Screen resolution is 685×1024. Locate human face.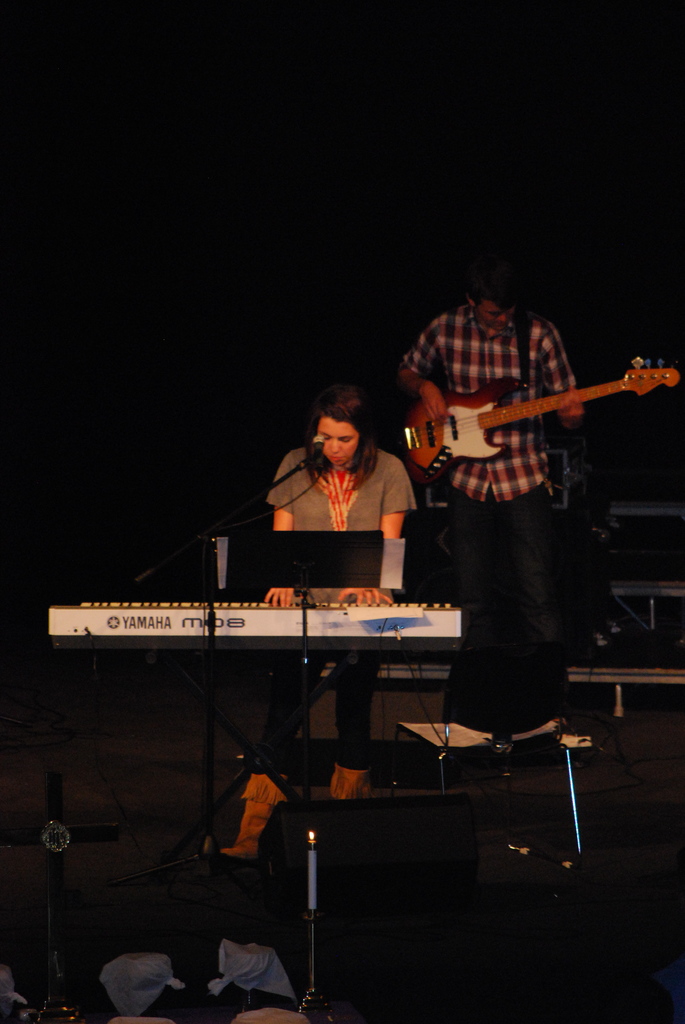
<region>317, 419, 358, 472</region>.
